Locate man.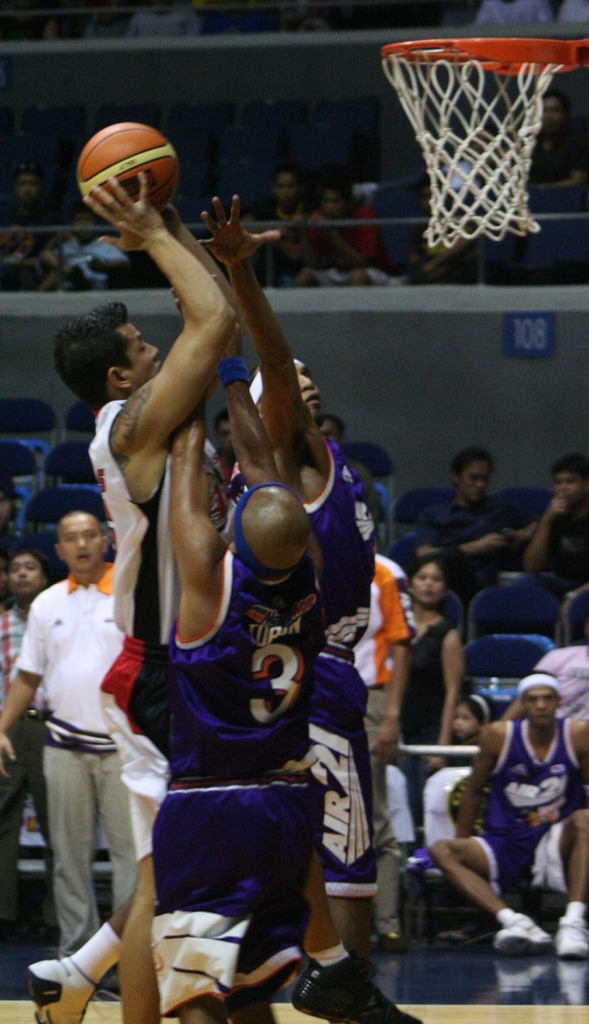
Bounding box: <region>0, 504, 143, 998</region>.
